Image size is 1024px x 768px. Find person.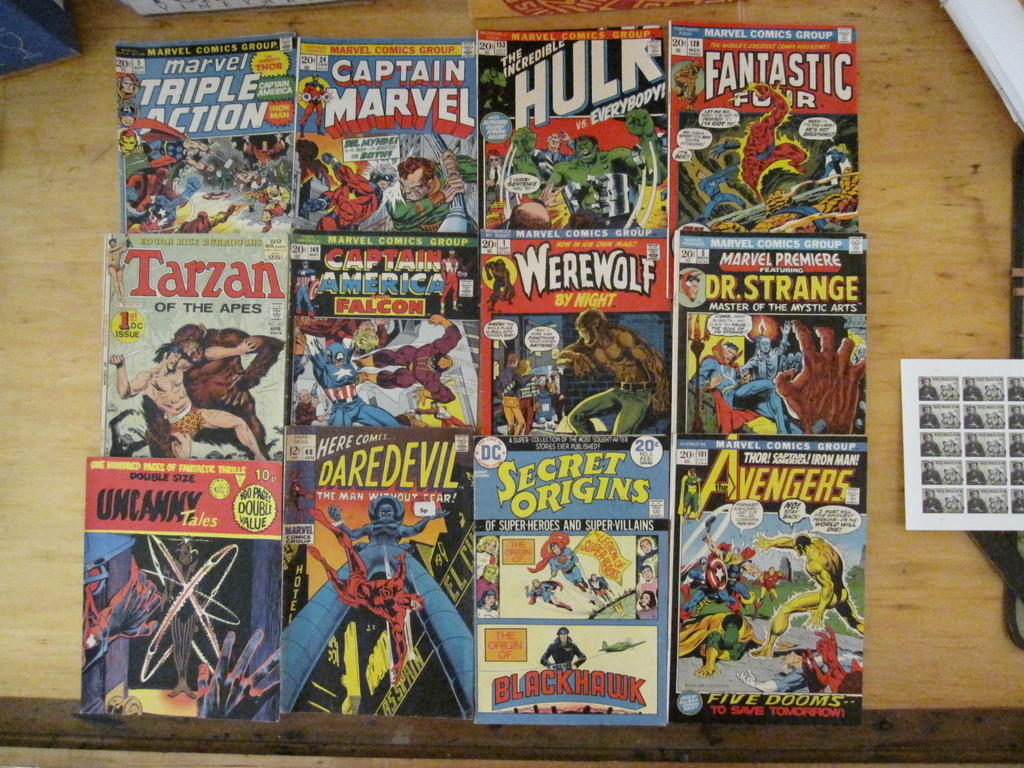
[710, 170, 861, 237].
